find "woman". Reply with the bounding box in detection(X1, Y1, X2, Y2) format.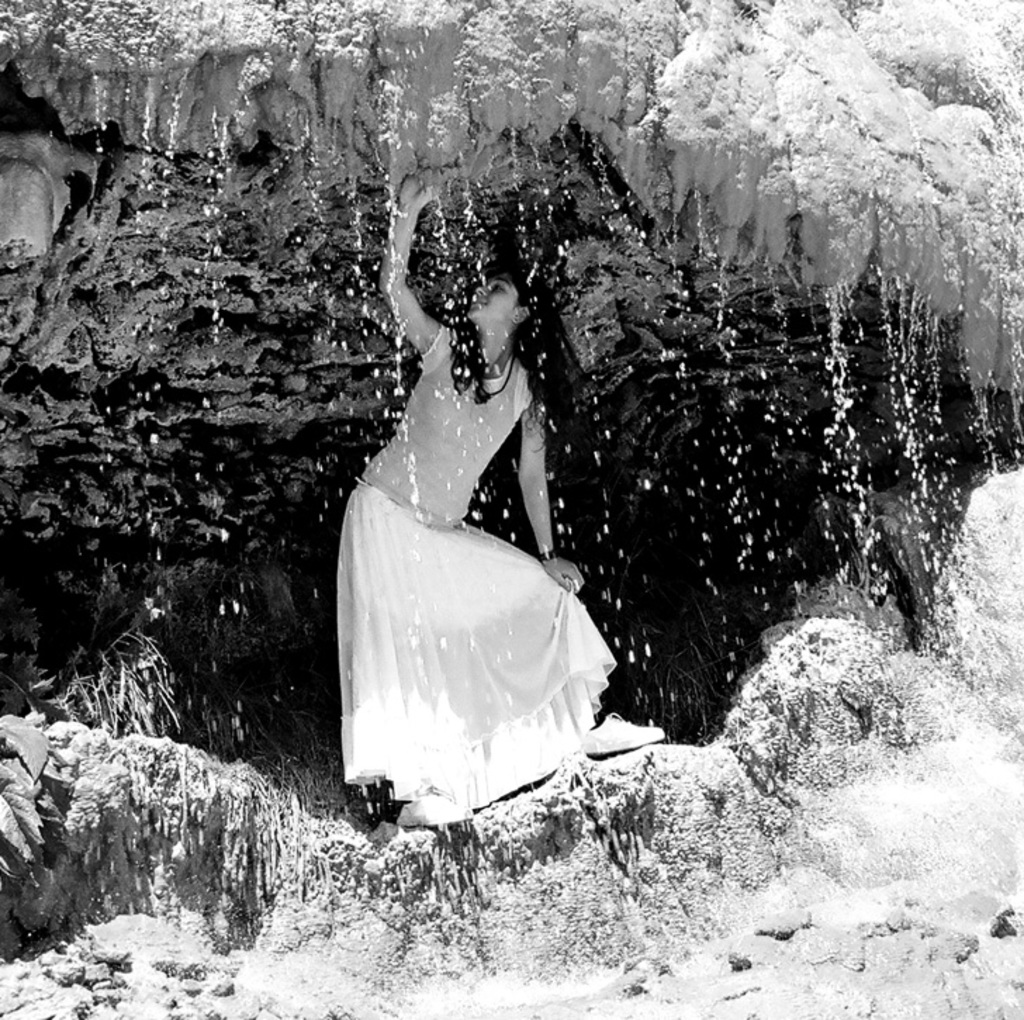
detection(338, 184, 616, 824).
